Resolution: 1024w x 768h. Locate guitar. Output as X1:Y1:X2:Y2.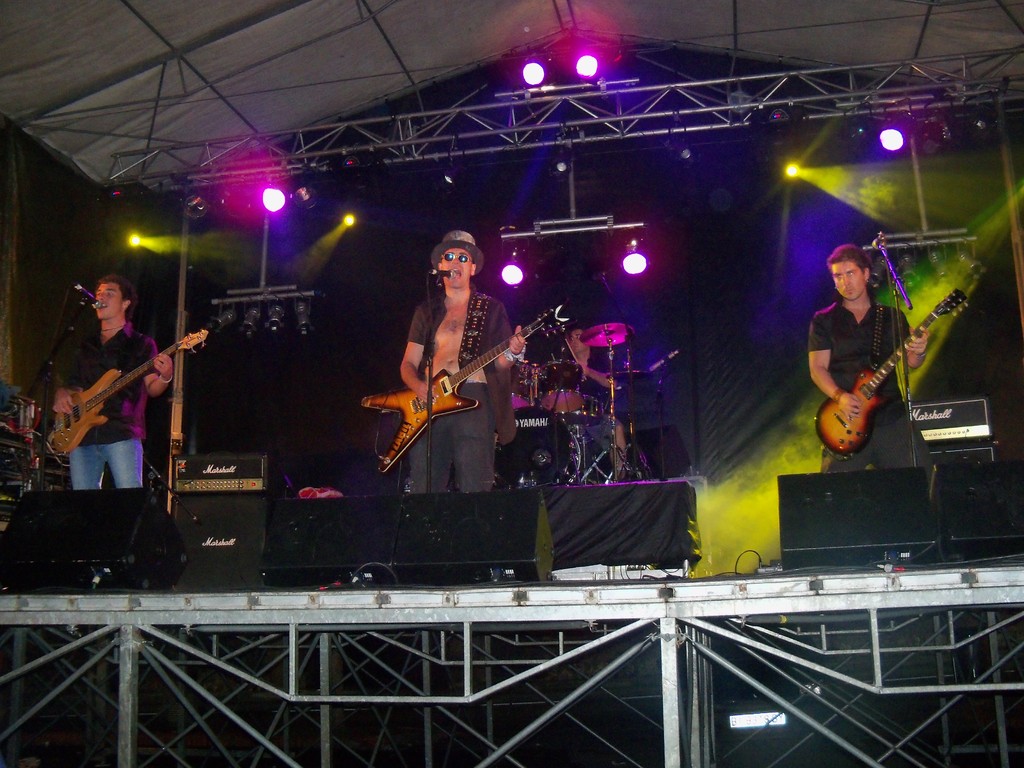
813:285:972:462.
